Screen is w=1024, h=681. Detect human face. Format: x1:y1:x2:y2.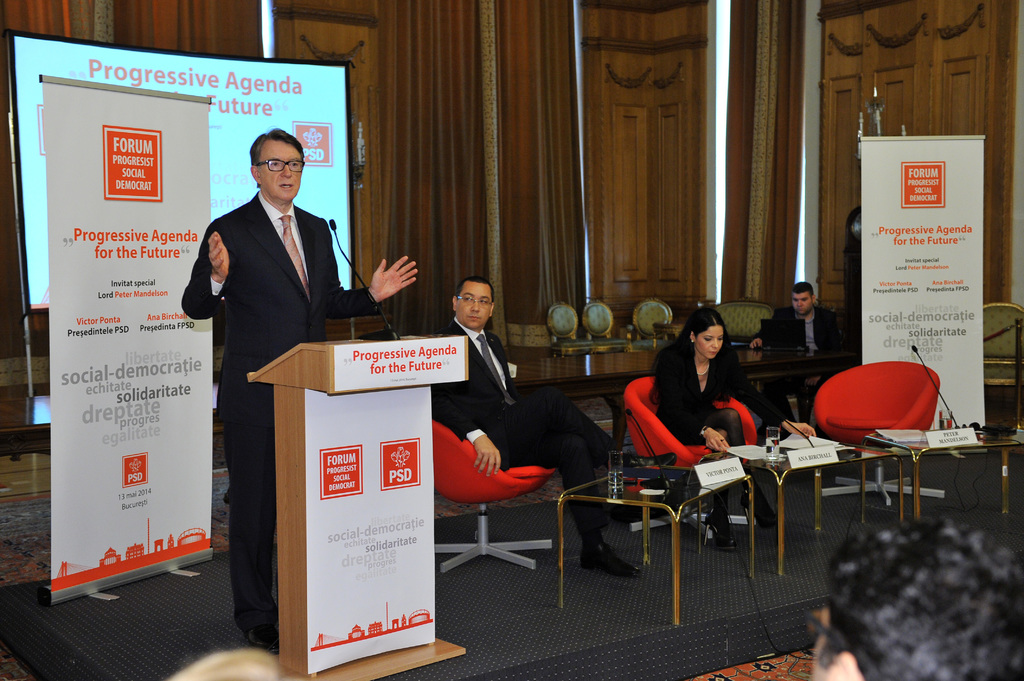
252:143:303:201.
